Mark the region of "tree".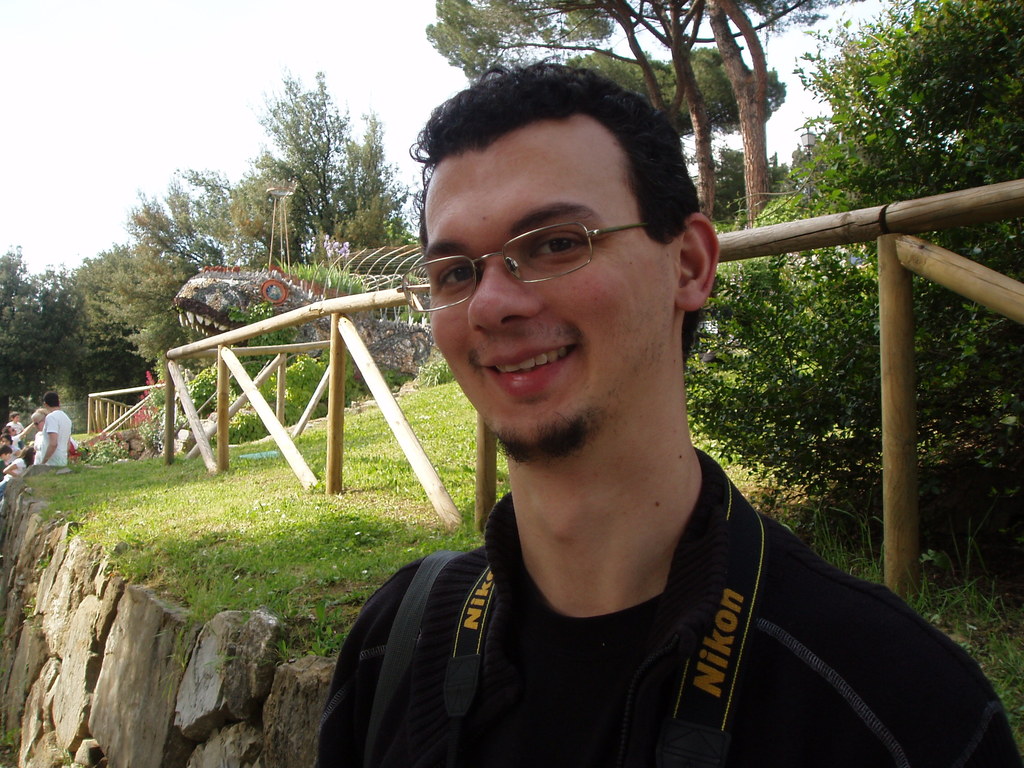
Region: {"x1": 698, "y1": 0, "x2": 1023, "y2": 561}.
